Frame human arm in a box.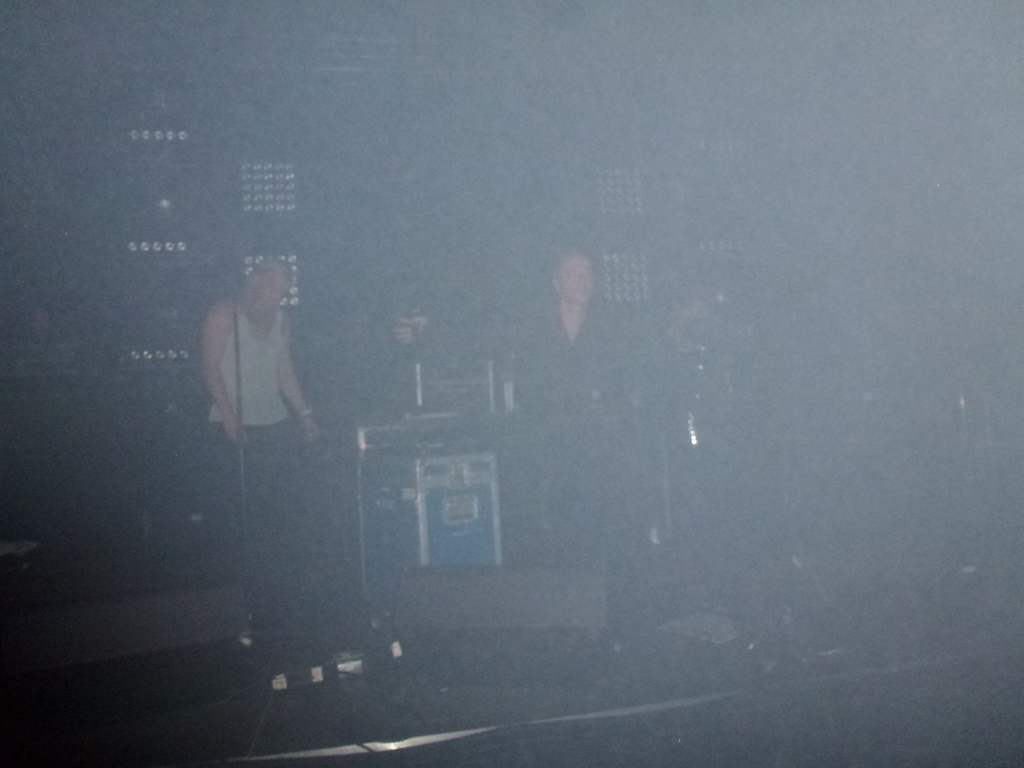
pyautogui.locateOnScreen(268, 342, 324, 442).
